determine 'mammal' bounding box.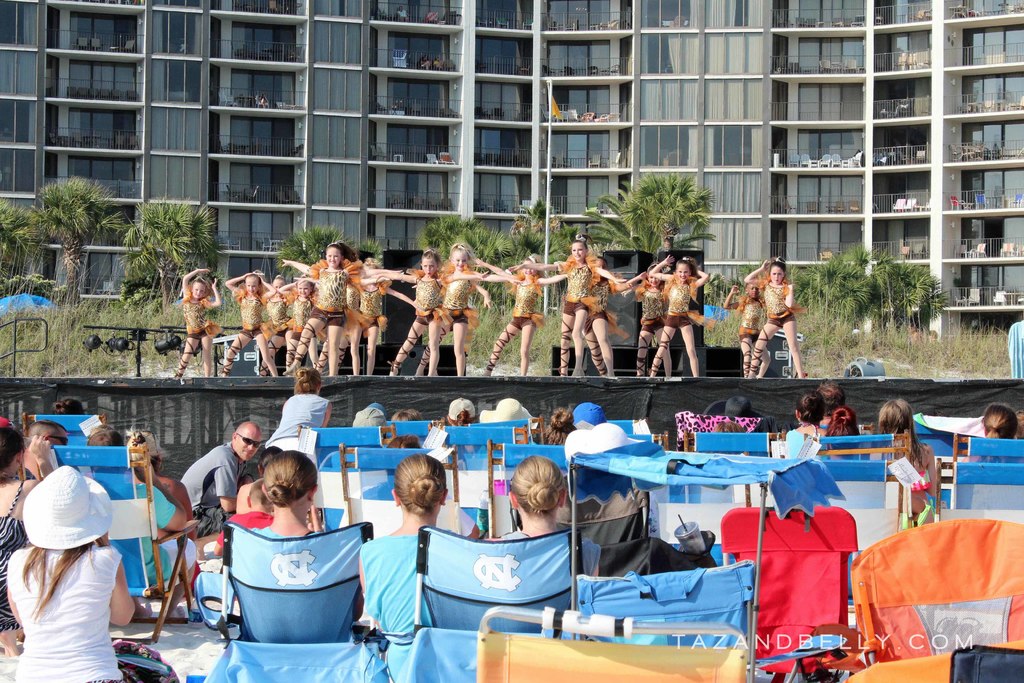
Determined: 181:415:263:533.
